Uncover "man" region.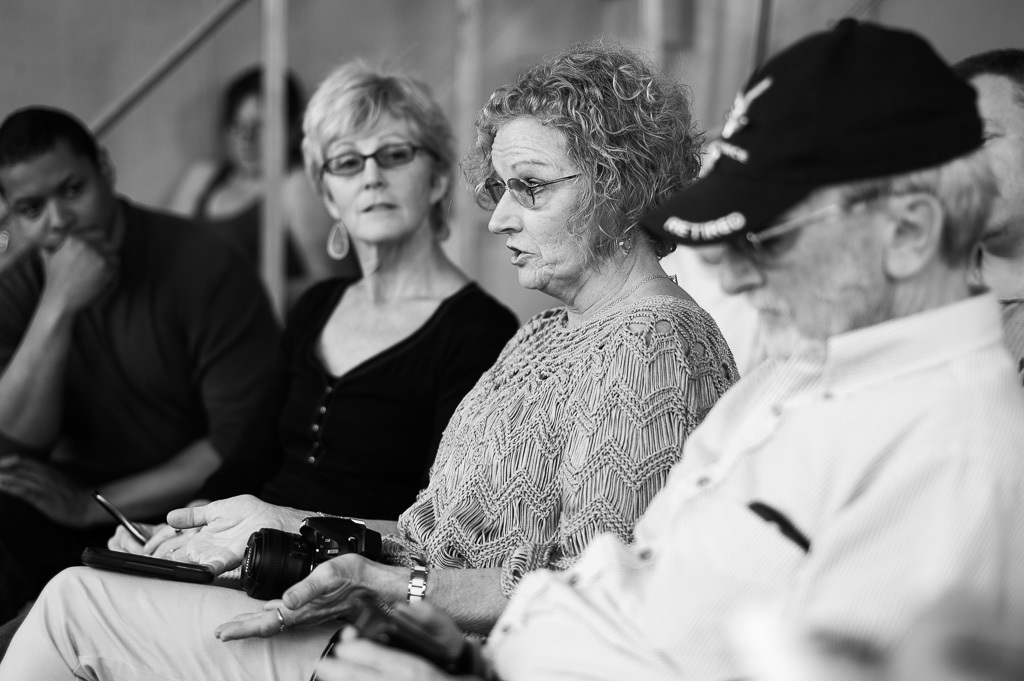
Uncovered: locate(448, 37, 963, 646).
